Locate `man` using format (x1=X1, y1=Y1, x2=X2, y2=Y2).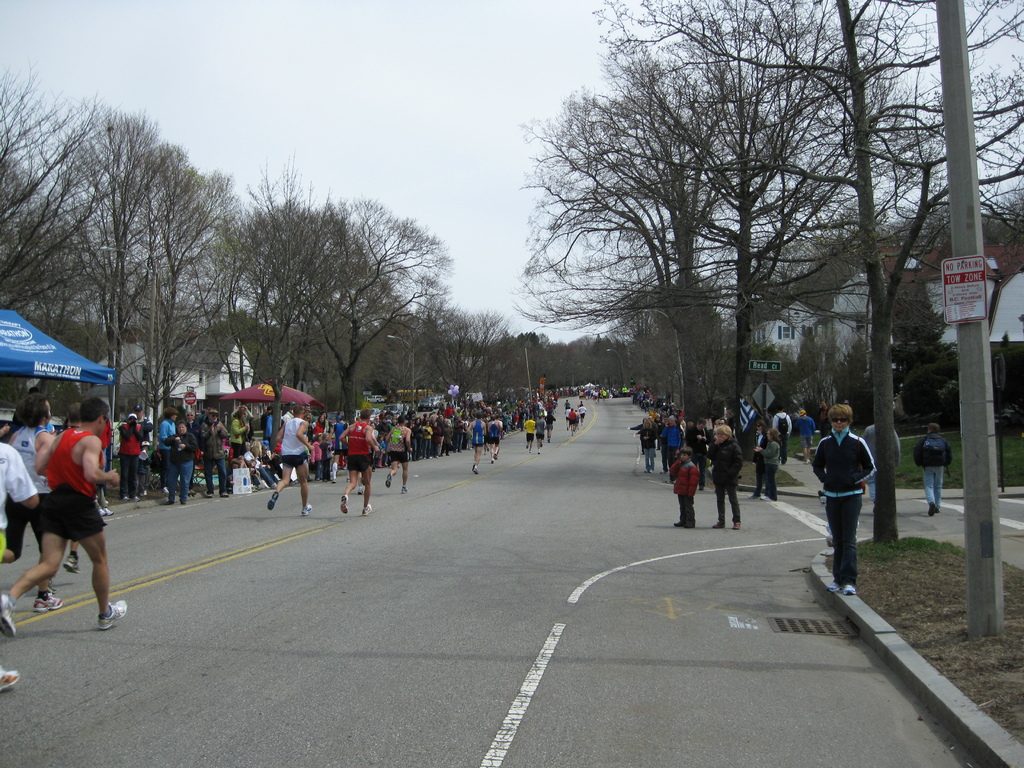
(x1=567, y1=407, x2=575, y2=435).
